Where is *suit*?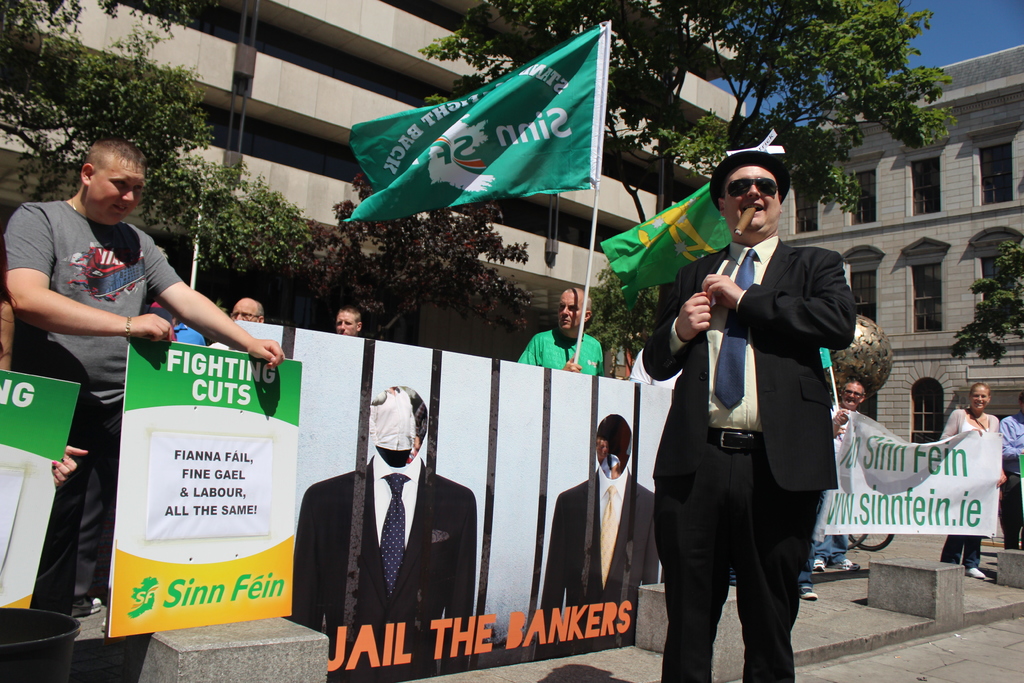
BBox(294, 445, 479, 682).
